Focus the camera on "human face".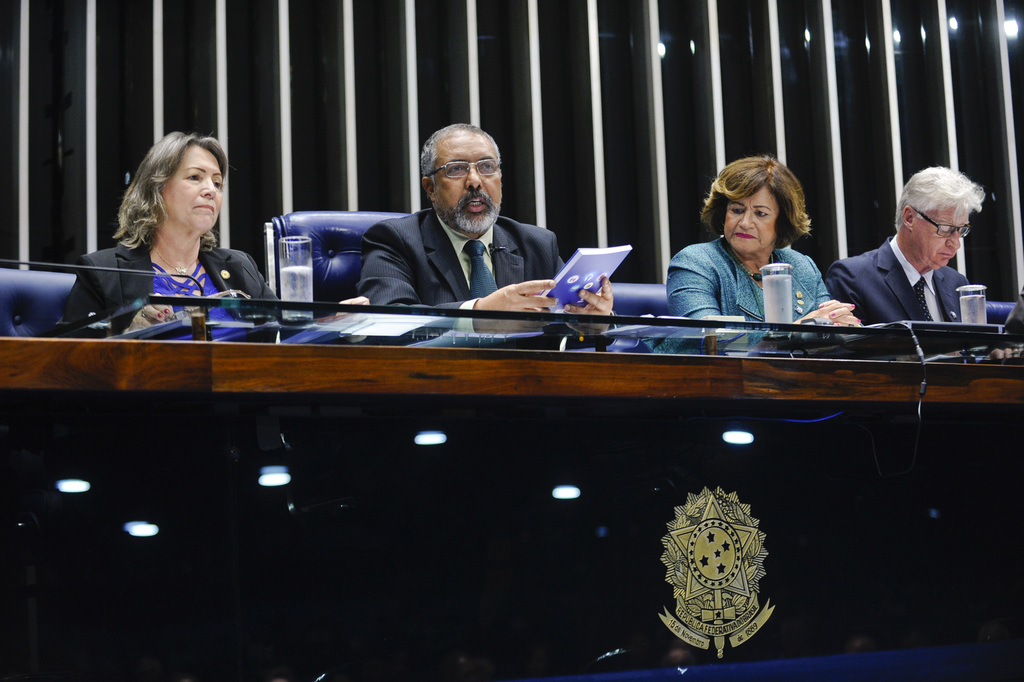
Focus region: <box>434,123,504,233</box>.
